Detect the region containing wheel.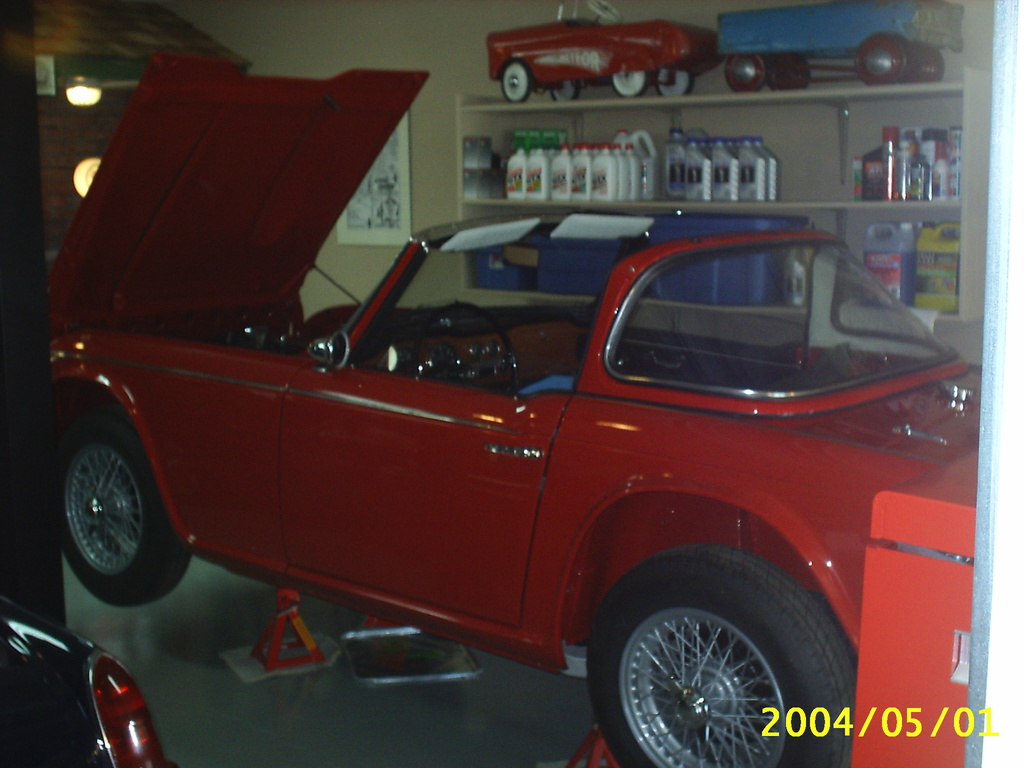
(left=45, top=415, right=162, bottom=596).
